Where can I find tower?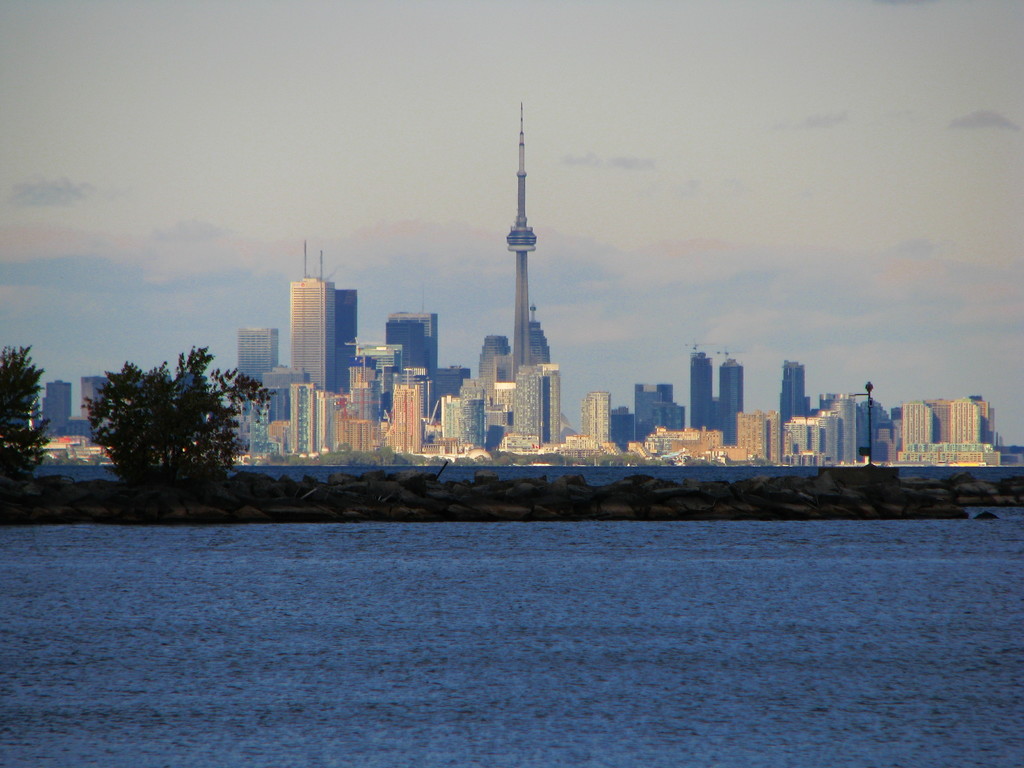
You can find it at Rect(236, 337, 271, 416).
